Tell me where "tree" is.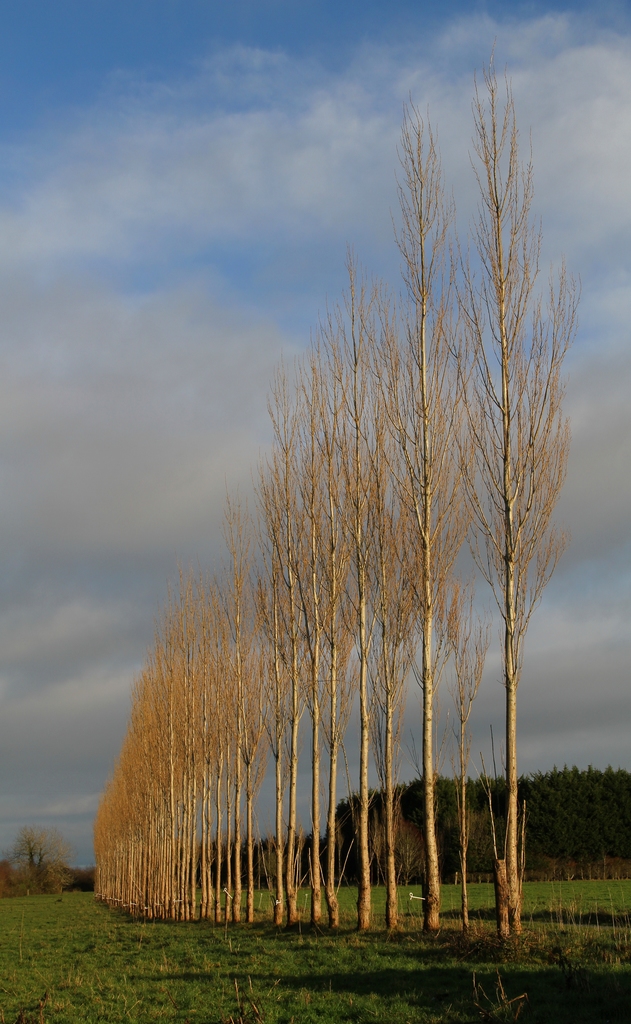
"tree" is at select_region(136, 636, 162, 921).
